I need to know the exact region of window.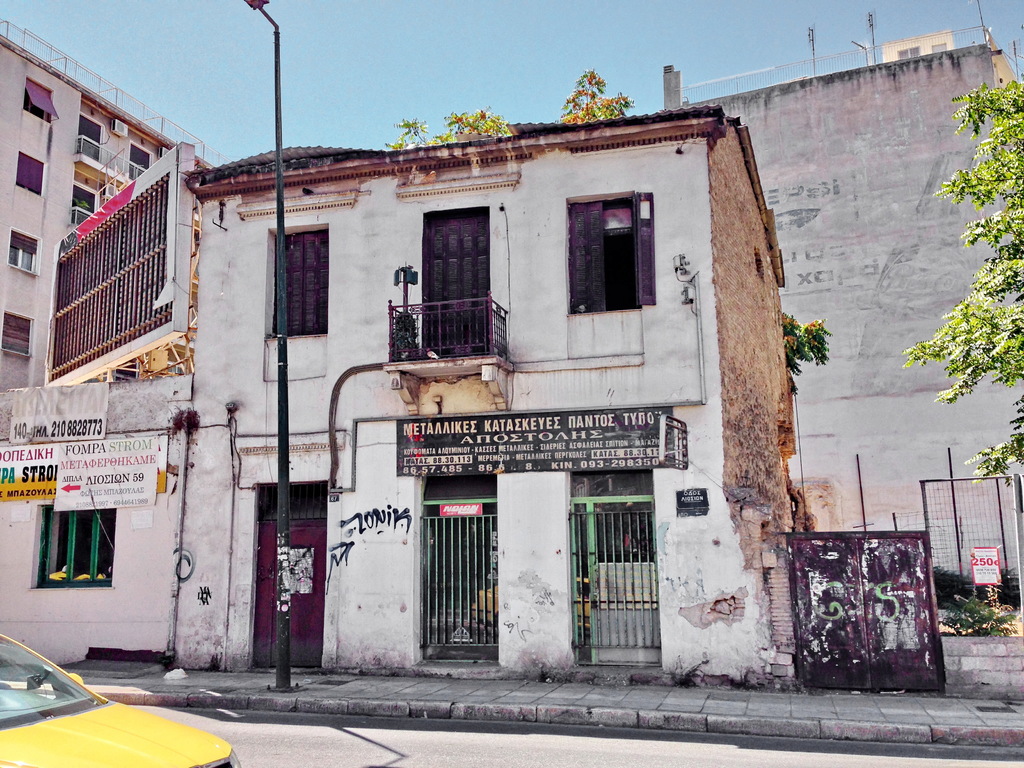
Region: Rect(27, 81, 45, 118).
